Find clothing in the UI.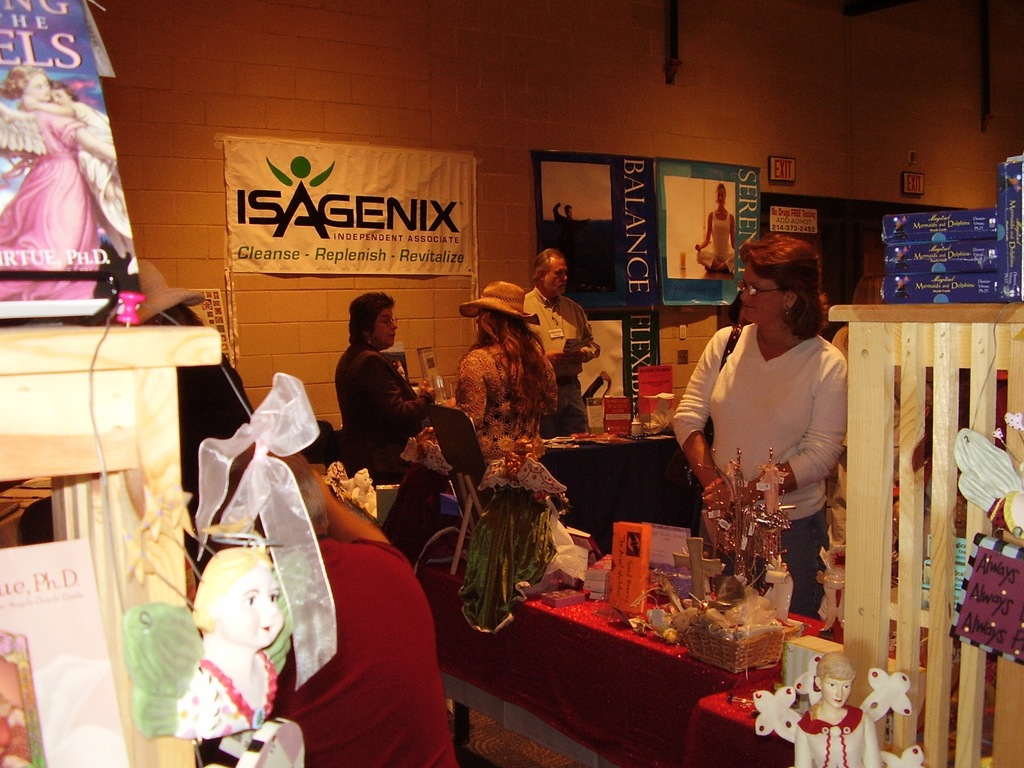
UI element at 176/654/279/742.
